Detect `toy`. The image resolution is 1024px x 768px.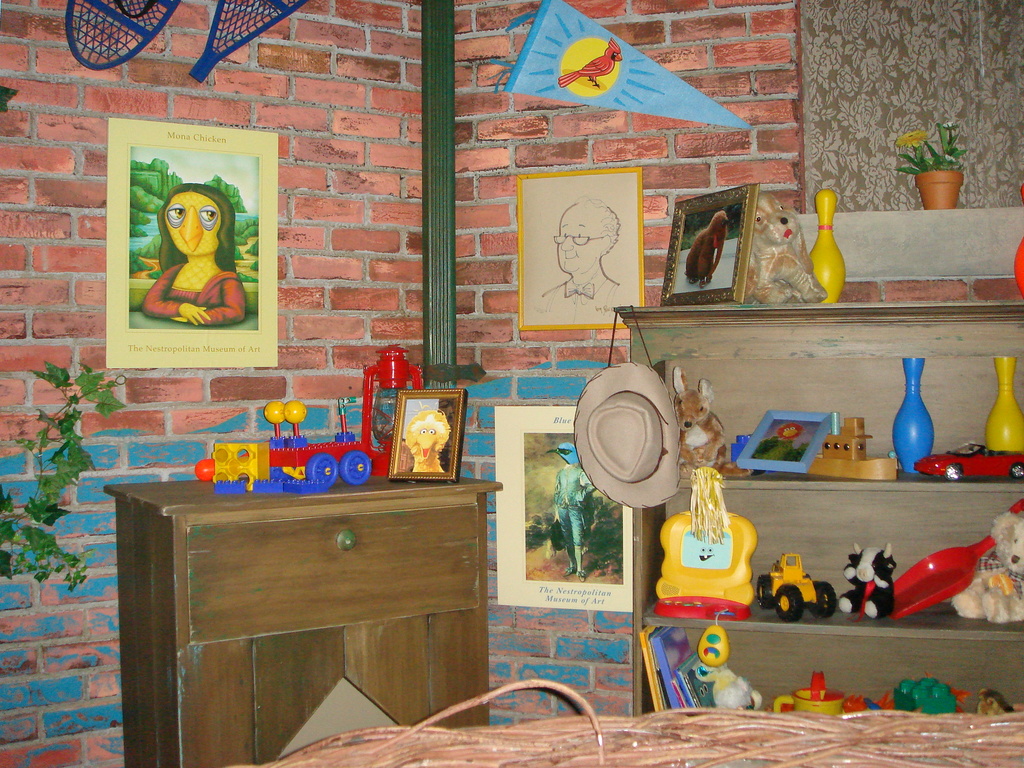
[755,552,836,620].
